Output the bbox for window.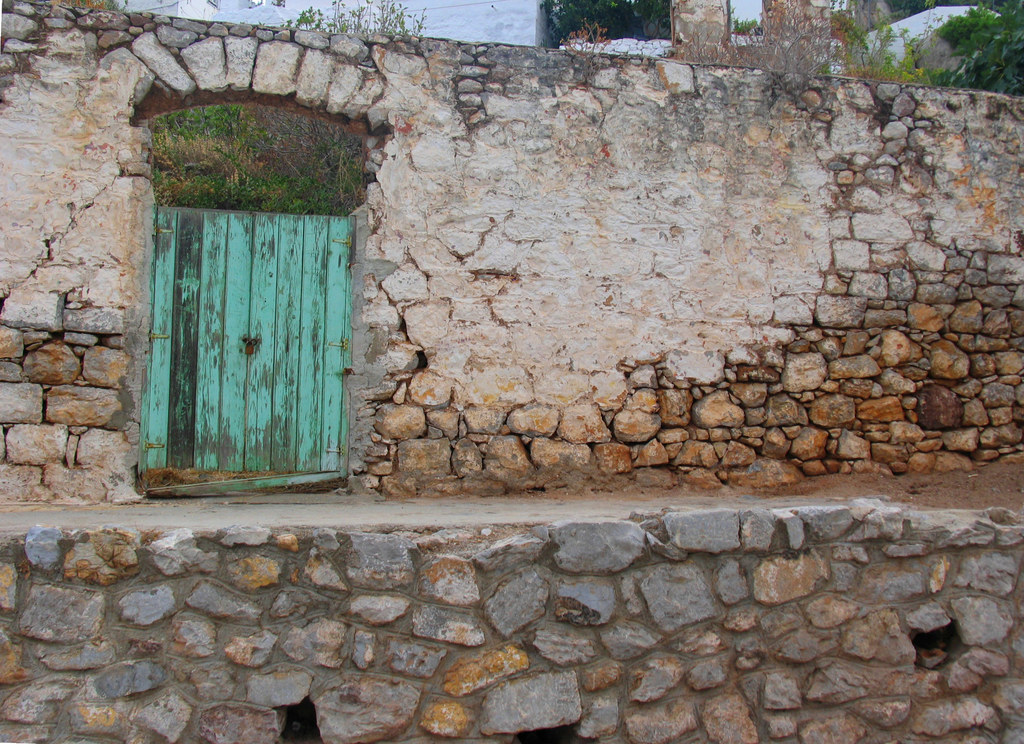
detection(719, 0, 765, 45).
